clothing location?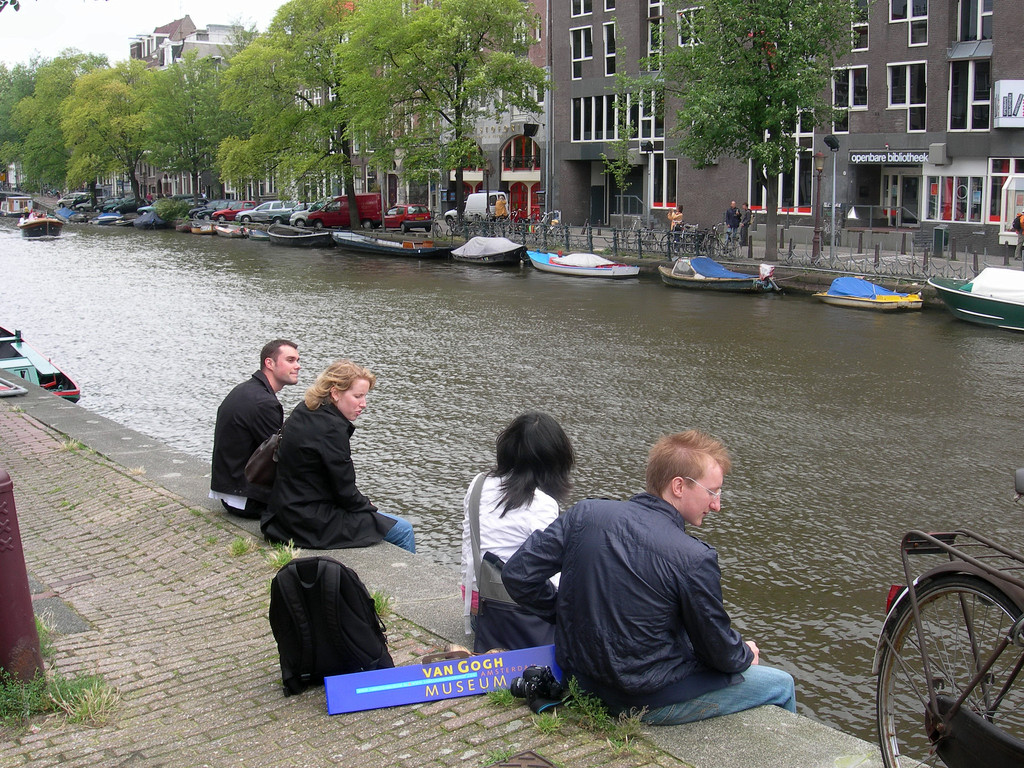
{"x1": 493, "y1": 204, "x2": 509, "y2": 219}
